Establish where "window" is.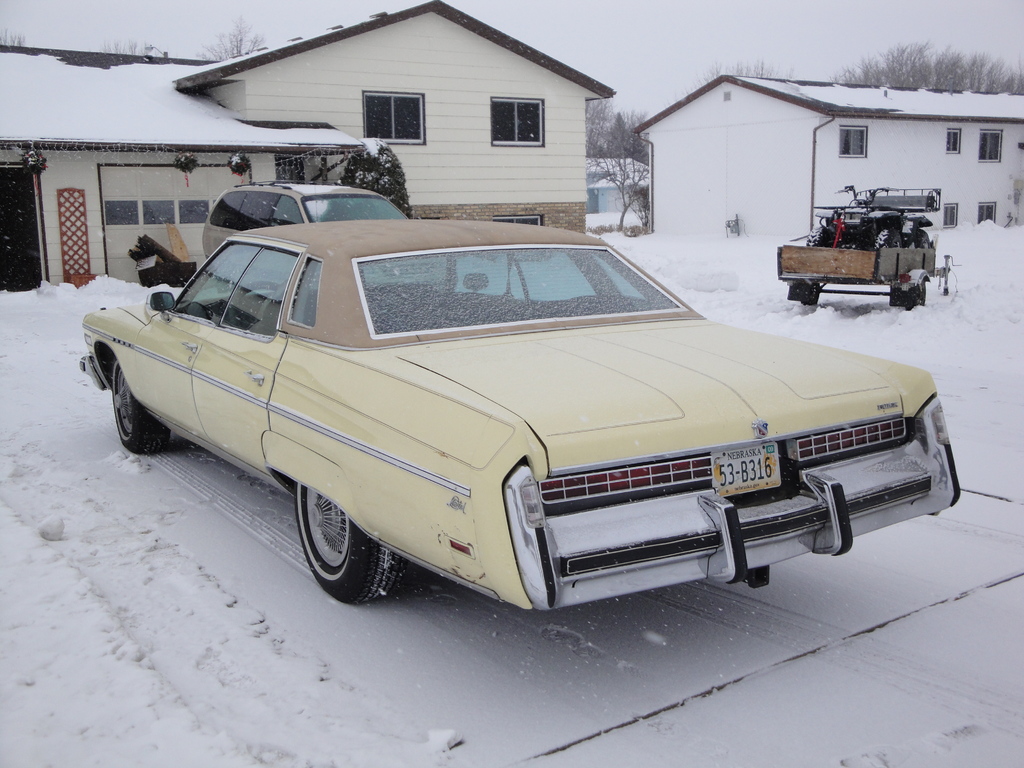
Established at {"x1": 366, "y1": 90, "x2": 424, "y2": 144}.
